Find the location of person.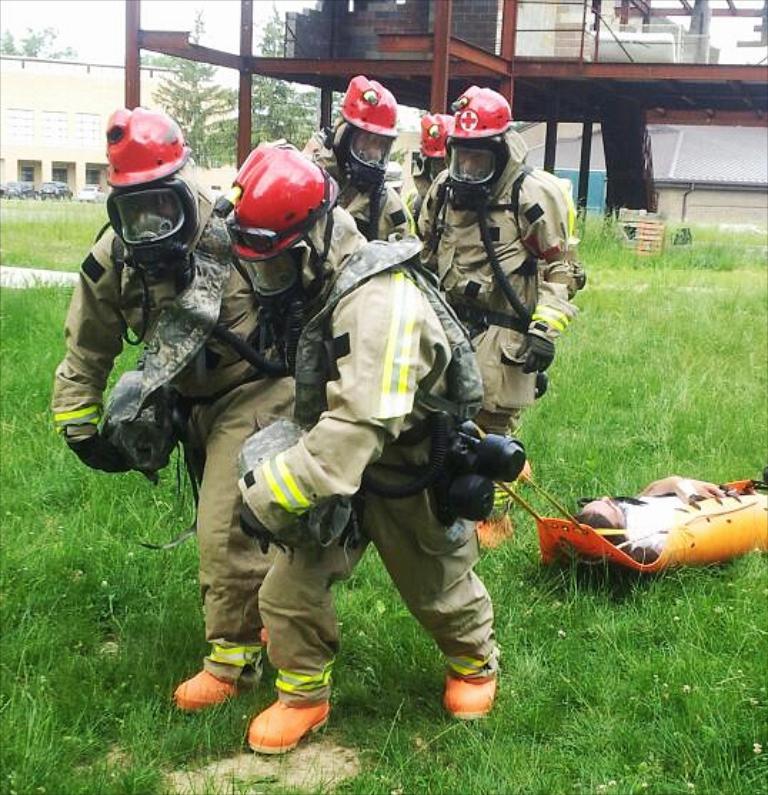
Location: bbox=[577, 454, 767, 557].
